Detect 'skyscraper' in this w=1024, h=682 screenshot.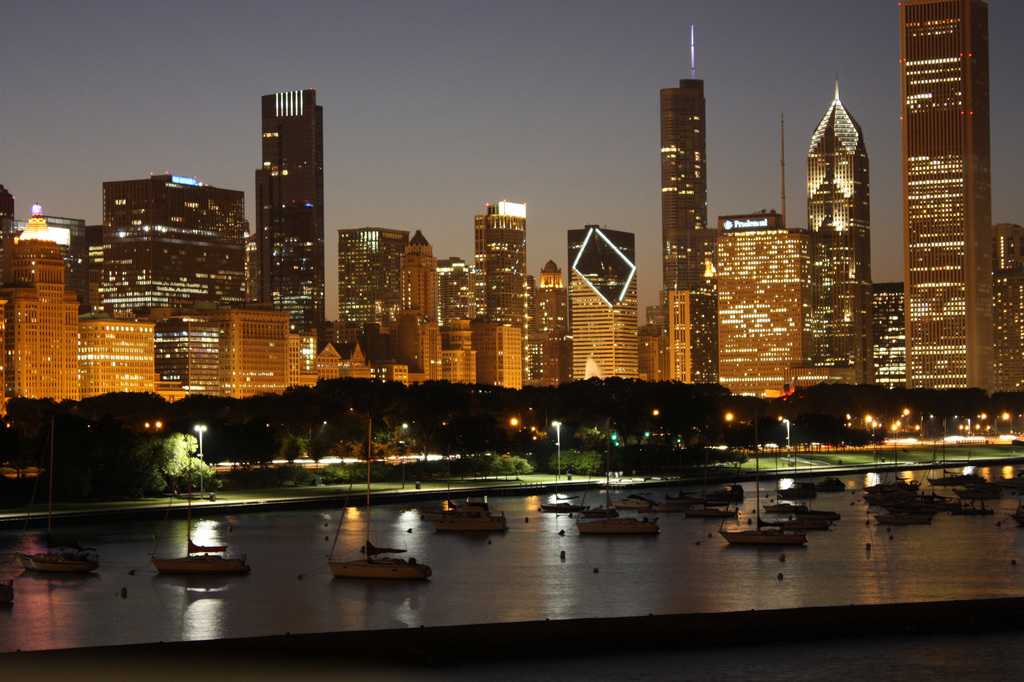
Detection: [left=662, top=13, right=710, bottom=319].
